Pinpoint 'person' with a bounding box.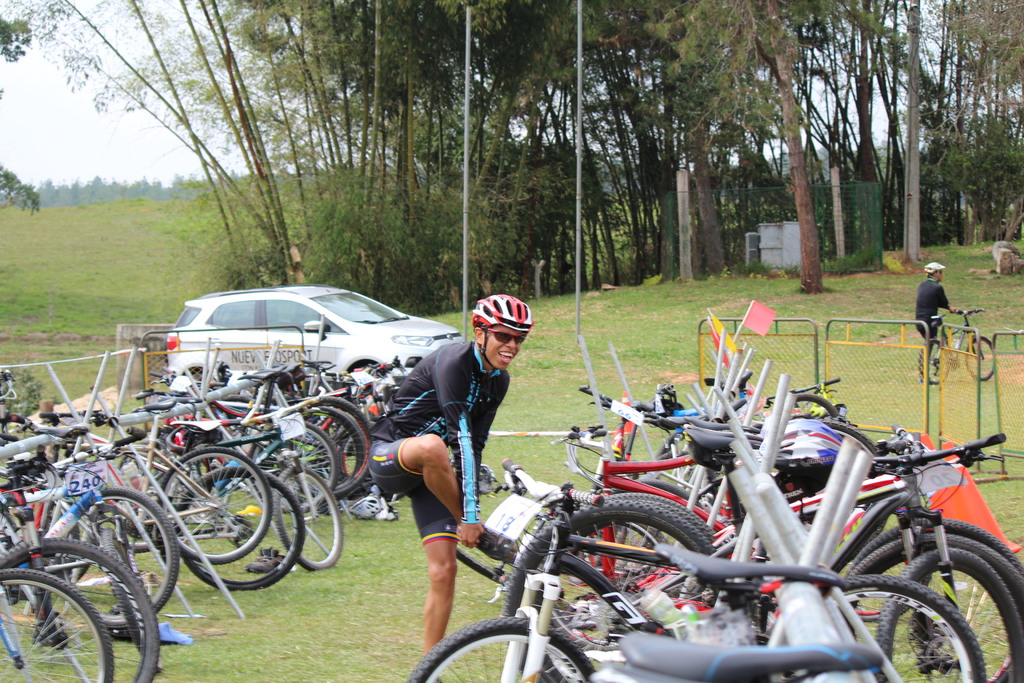
bbox(353, 267, 515, 671).
